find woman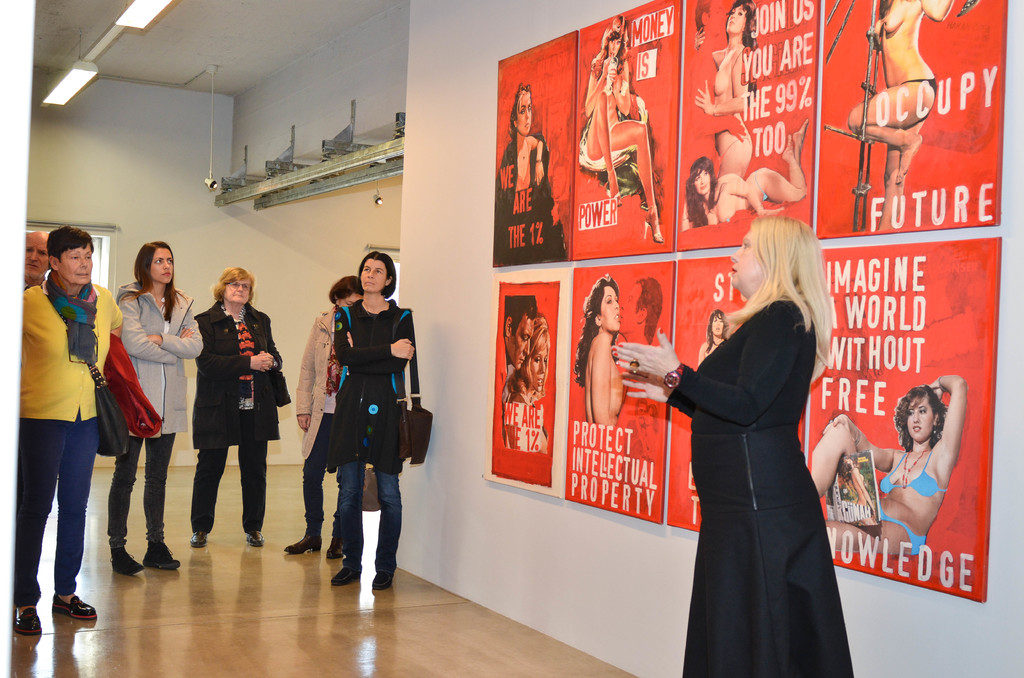
<region>490, 83, 568, 264</region>
